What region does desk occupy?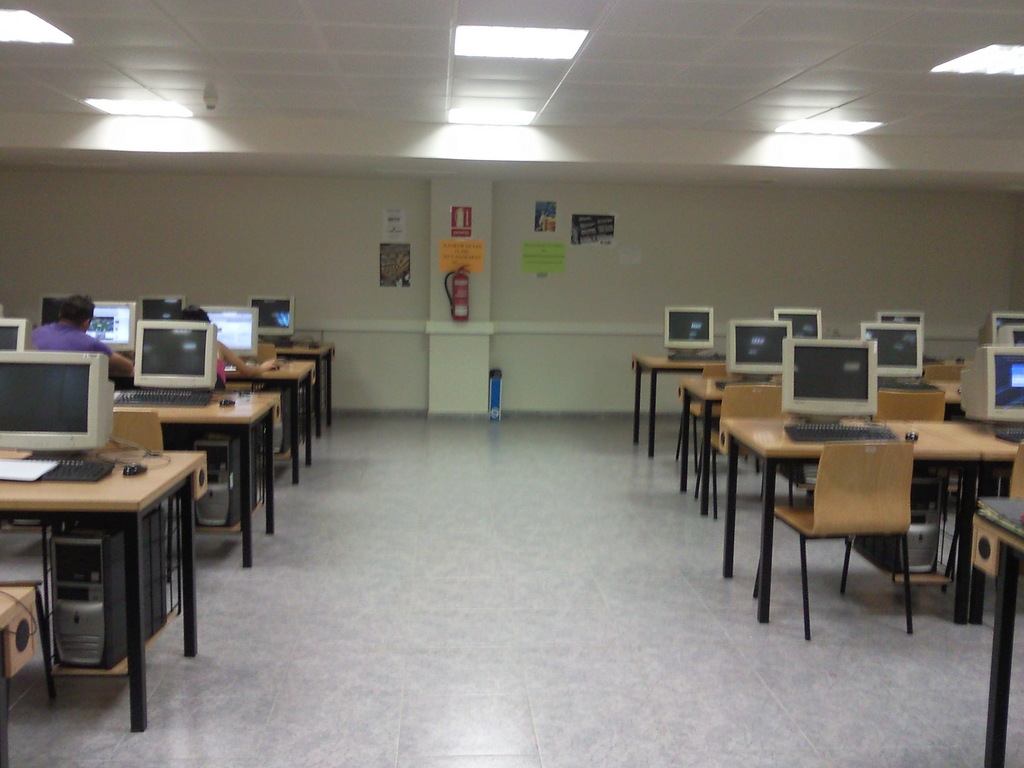
681 378 726 513.
